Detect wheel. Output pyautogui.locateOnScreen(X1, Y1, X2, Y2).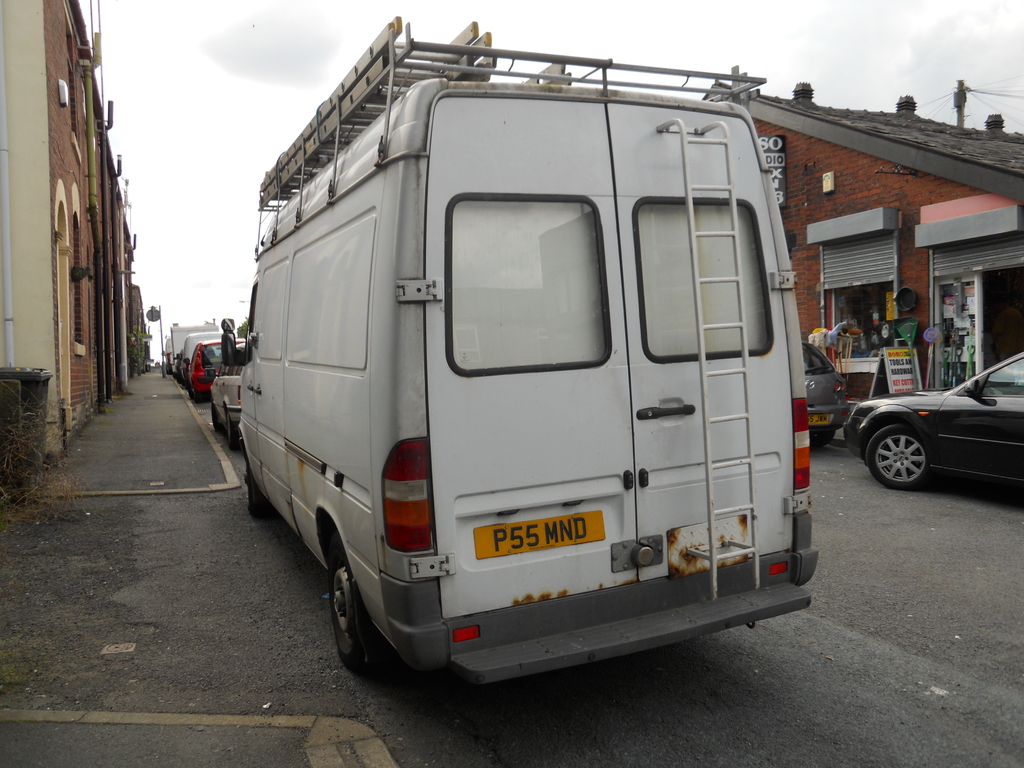
pyautogui.locateOnScreen(223, 410, 239, 452).
